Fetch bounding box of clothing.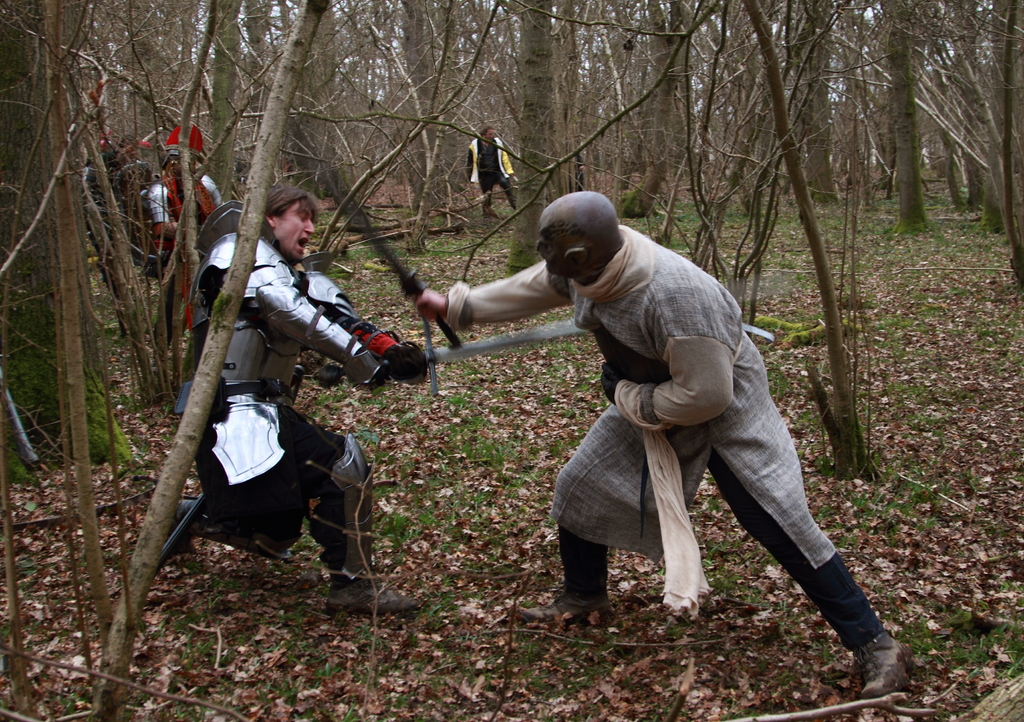
Bbox: Rect(460, 134, 515, 218).
